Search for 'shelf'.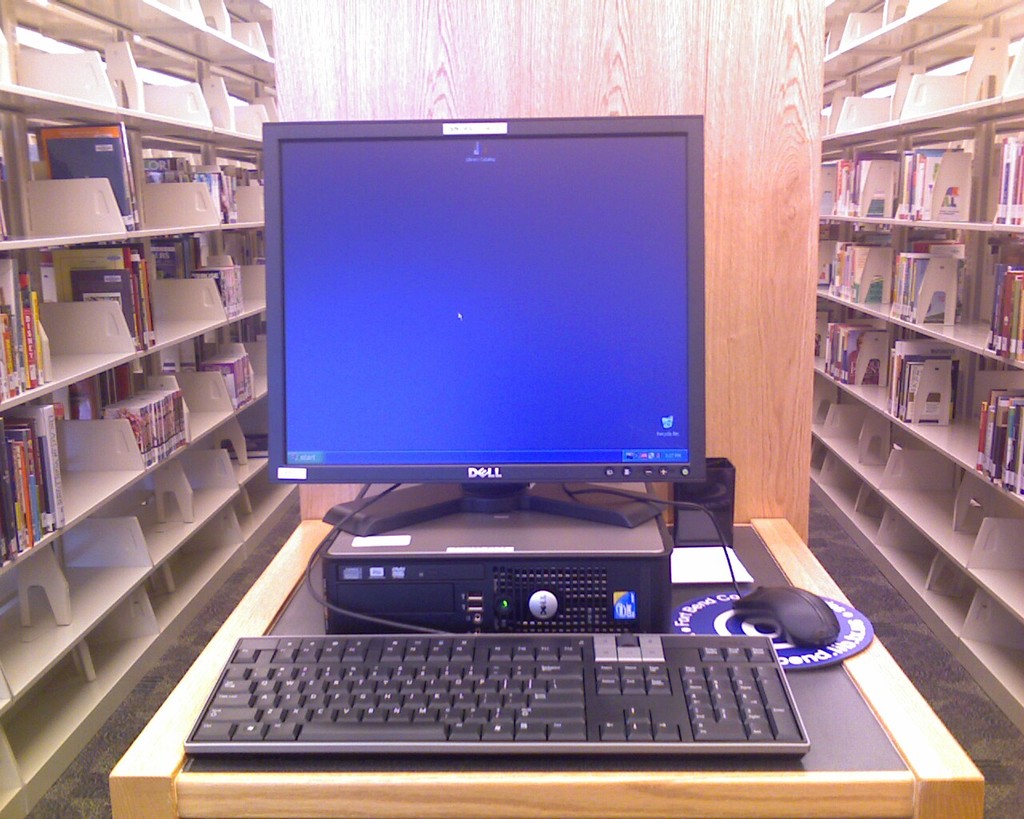
Found at bbox=(813, 314, 1023, 508).
